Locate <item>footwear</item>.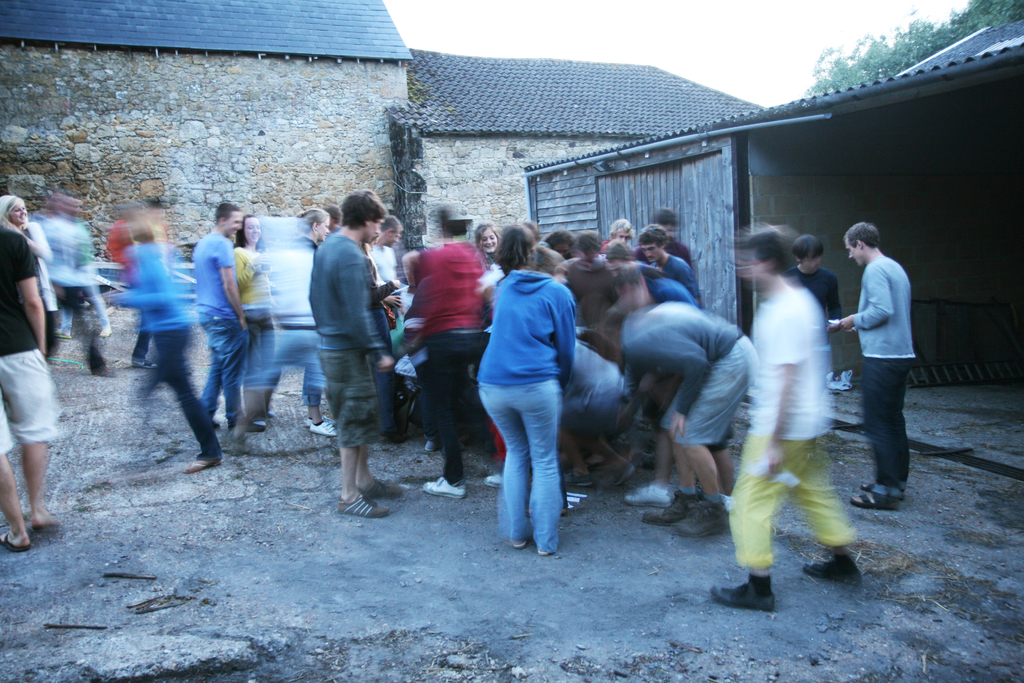
Bounding box: [486, 475, 505, 490].
